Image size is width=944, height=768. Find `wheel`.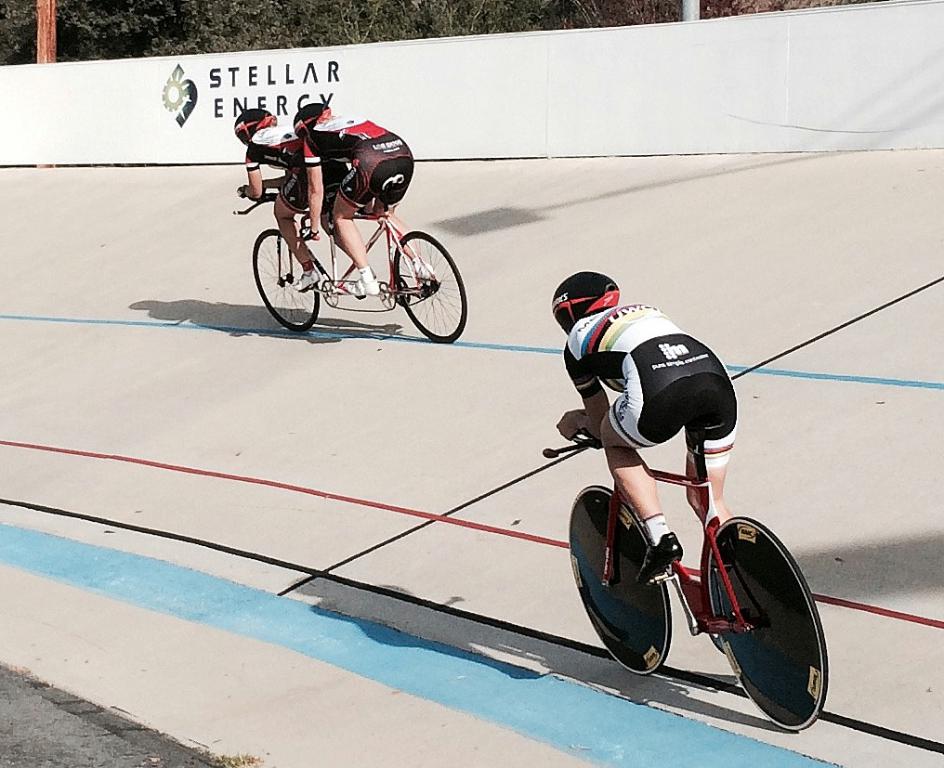
(left=394, top=231, right=467, bottom=345).
